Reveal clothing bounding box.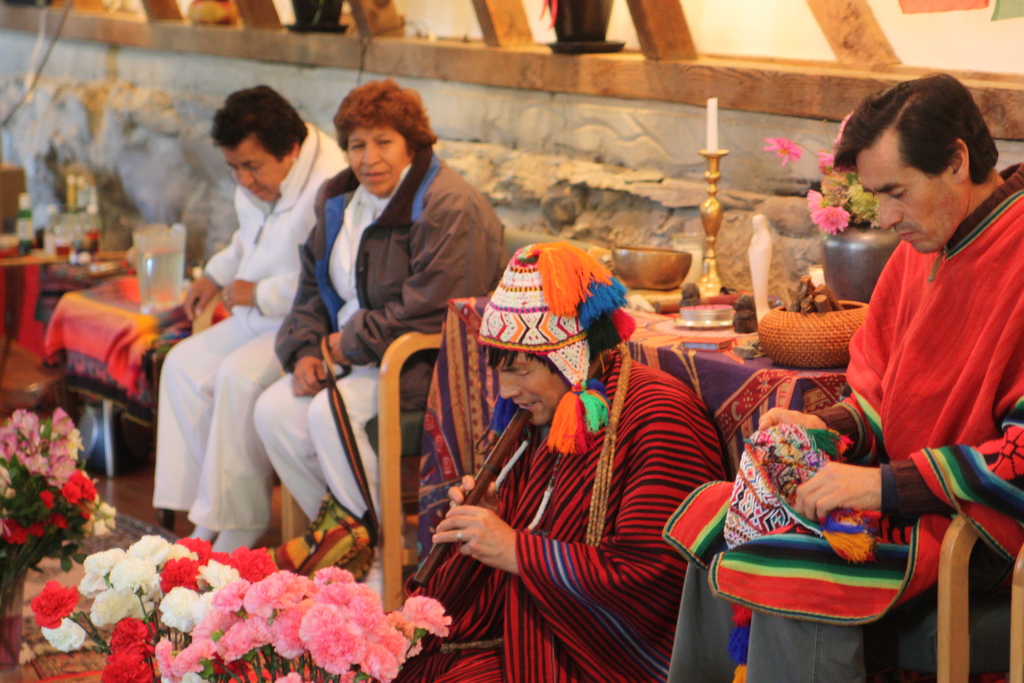
Revealed: <region>429, 308, 721, 673</region>.
